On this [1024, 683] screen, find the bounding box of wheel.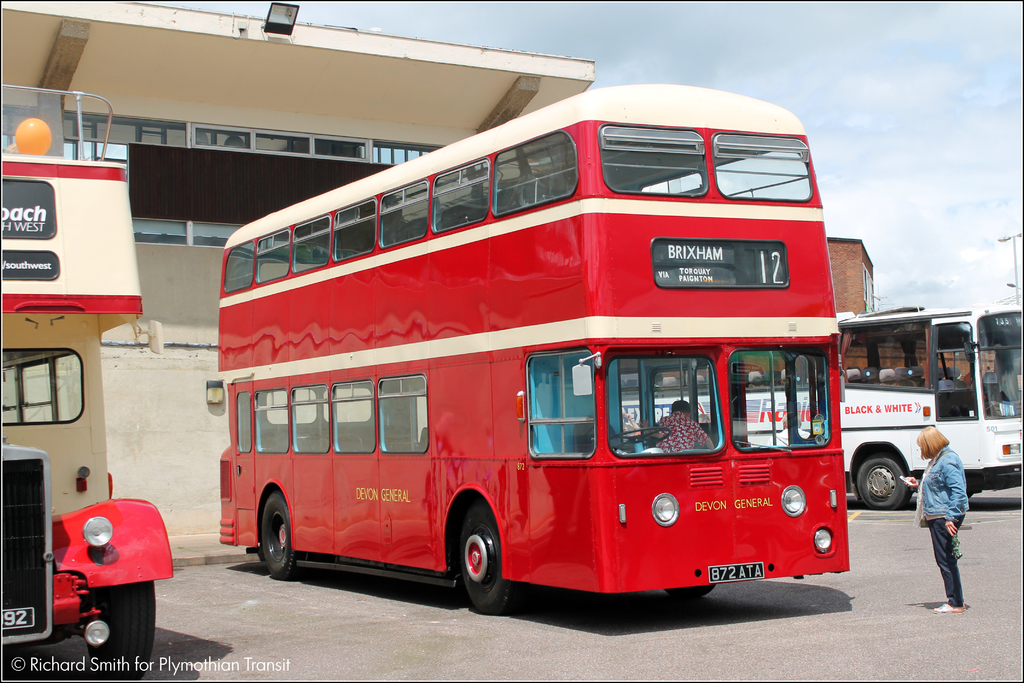
Bounding box: 446/520/513/609.
